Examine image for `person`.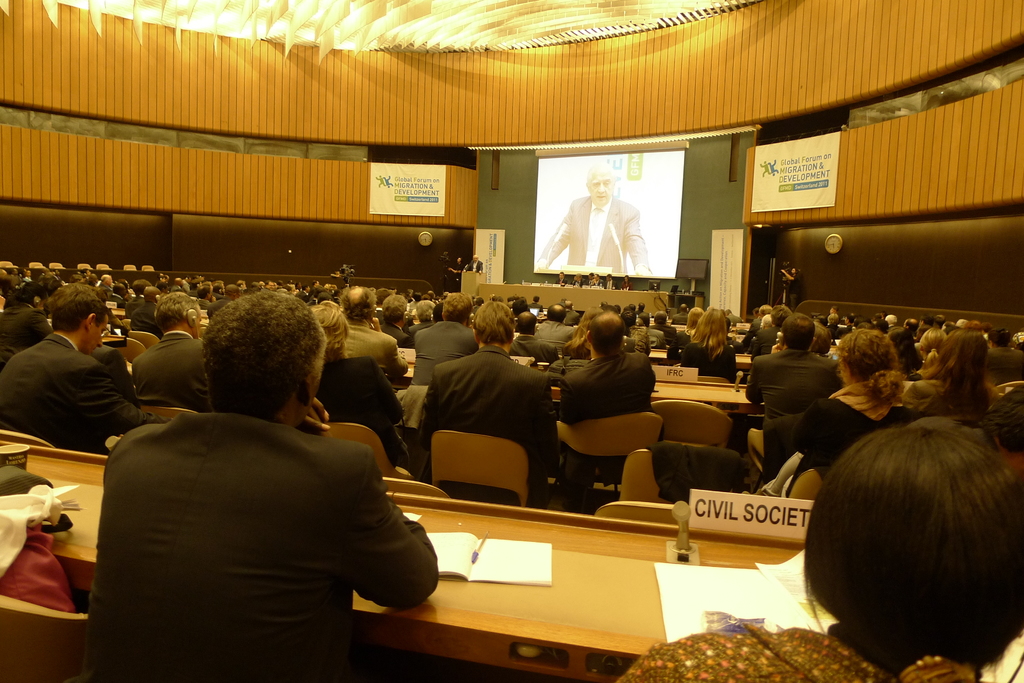
Examination result: [x1=570, y1=275, x2=586, y2=285].
